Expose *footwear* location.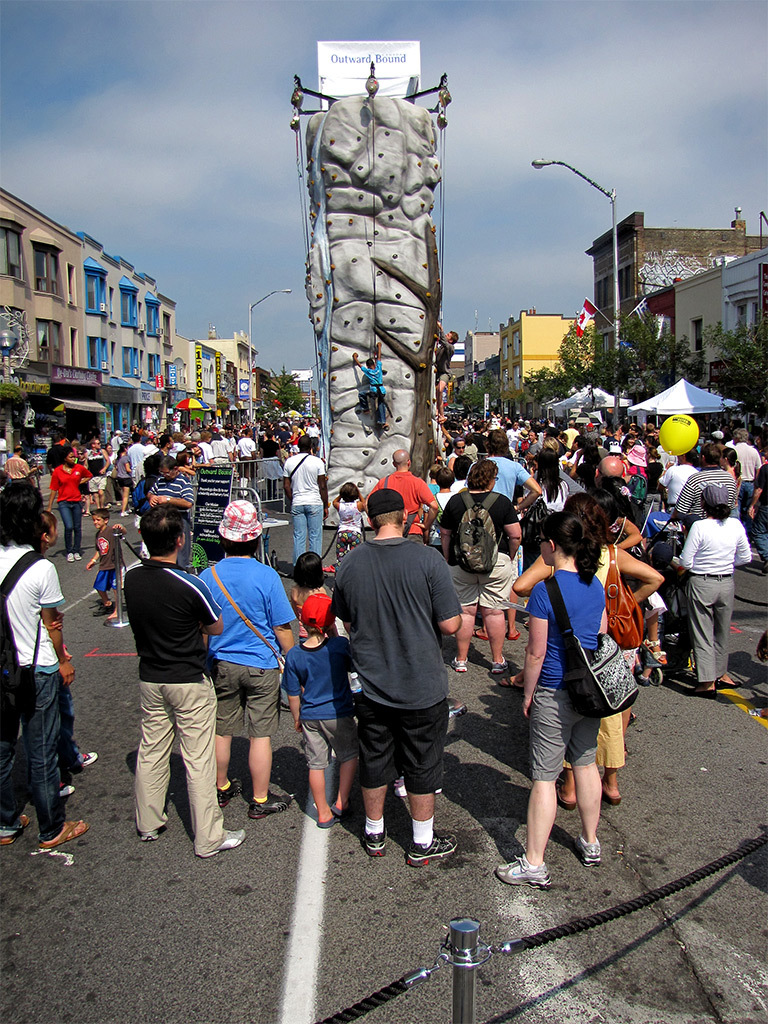
Exposed at rect(315, 804, 338, 822).
